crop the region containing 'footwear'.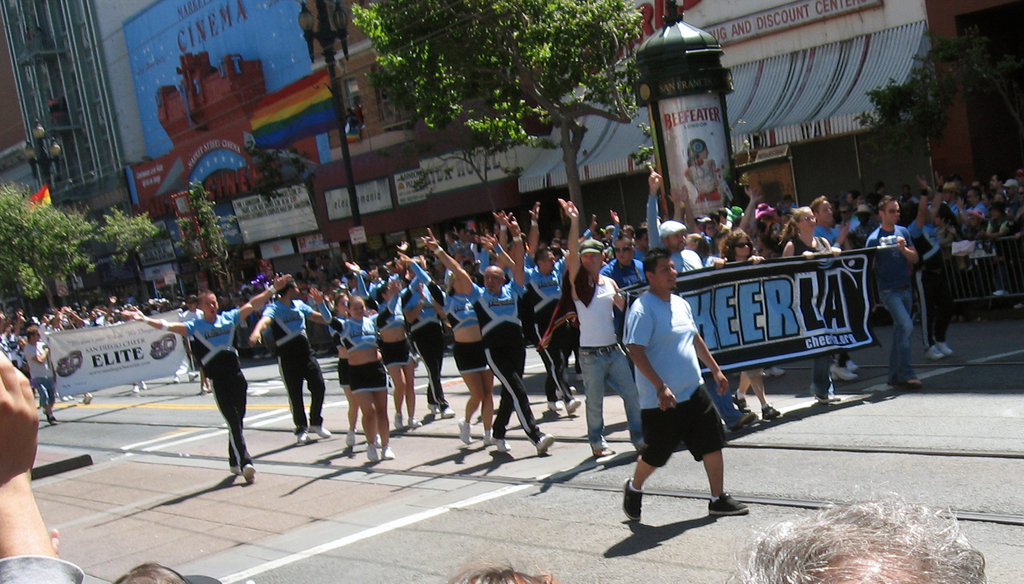
Crop region: bbox(170, 372, 179, 386).
